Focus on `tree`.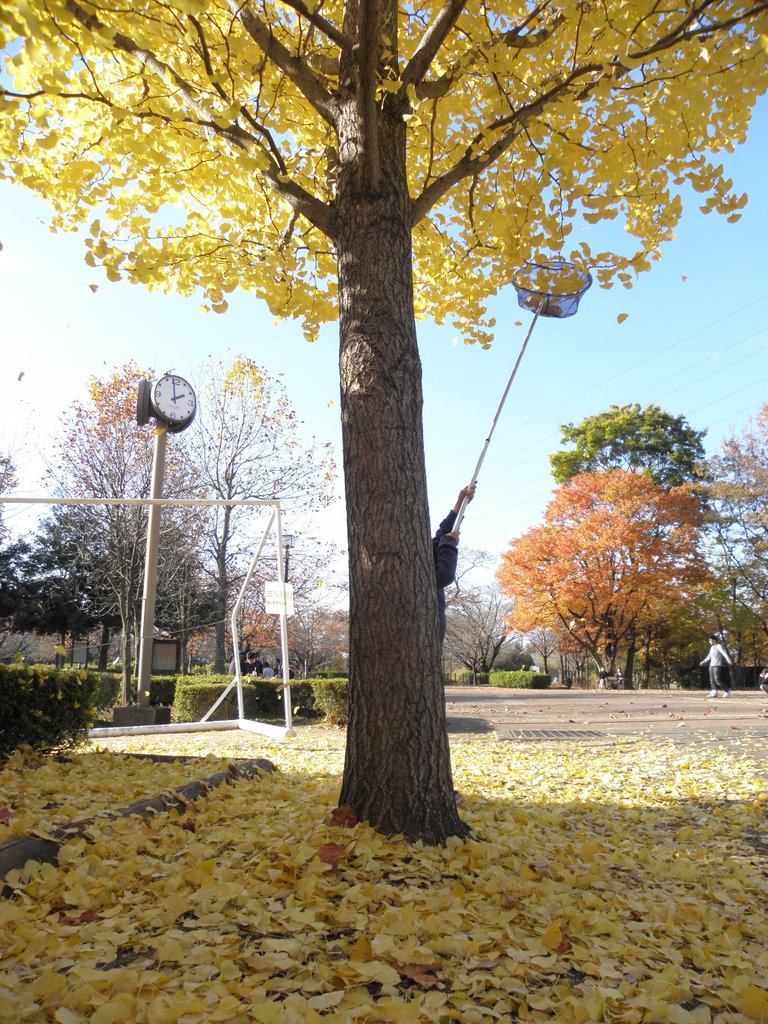
Focused at select_region(506, 468, 714, 697).
